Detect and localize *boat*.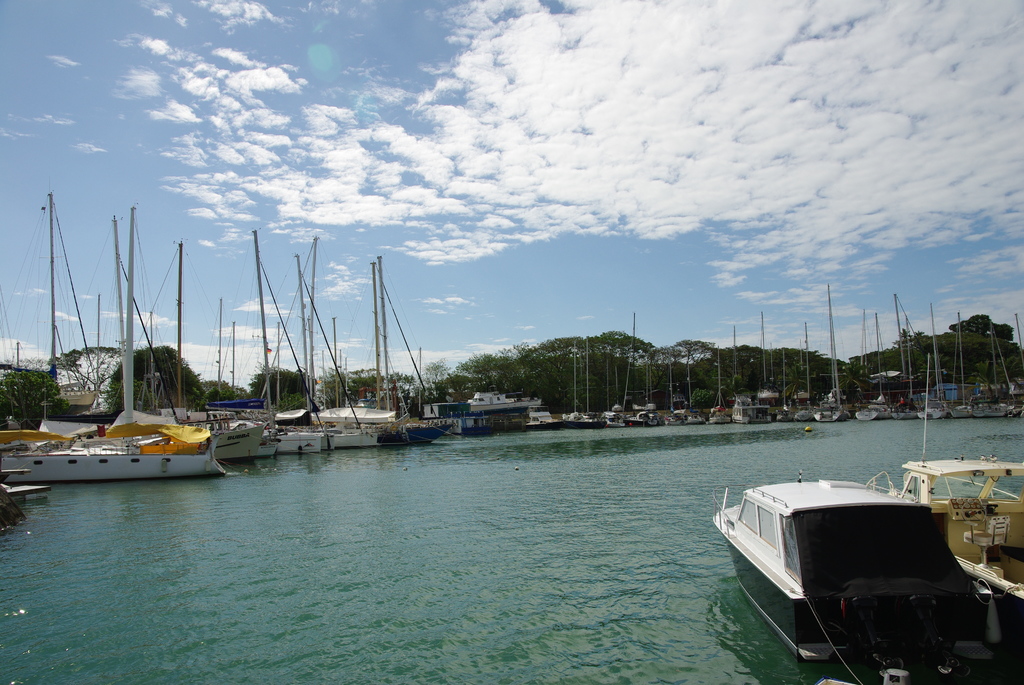
Localized at left=619, top=313, right=646, bottom=431.
